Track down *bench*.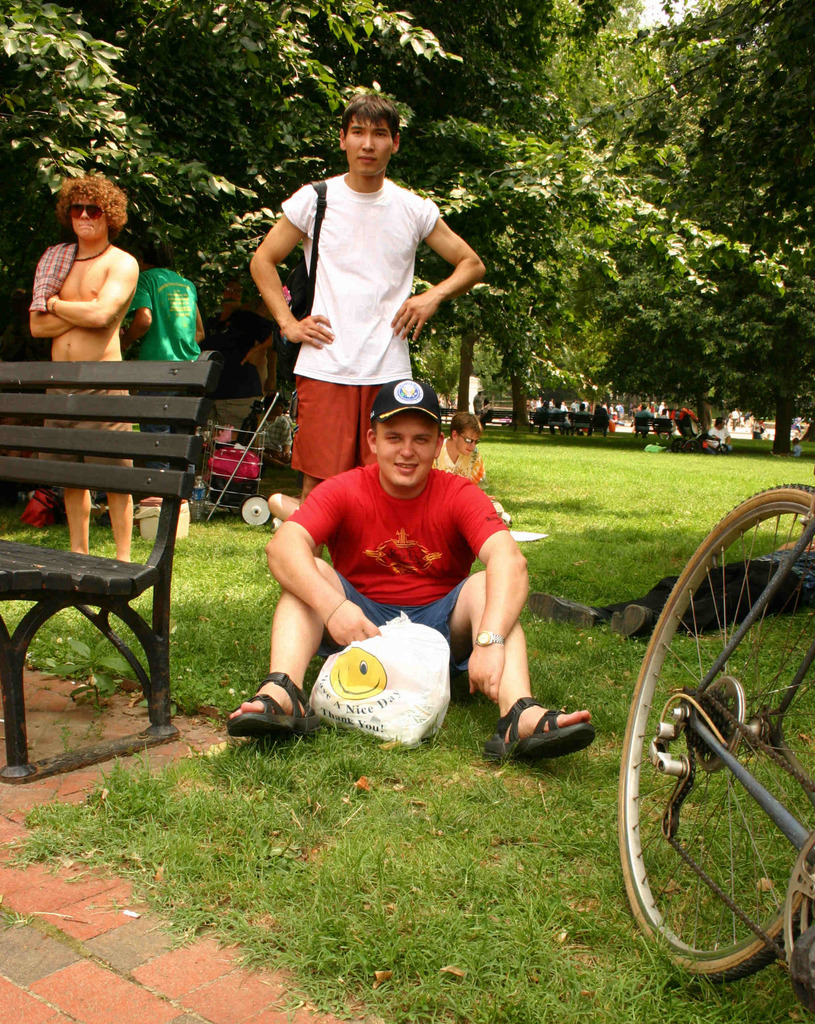
Tracked to rect(3, 358, 230, 794).
